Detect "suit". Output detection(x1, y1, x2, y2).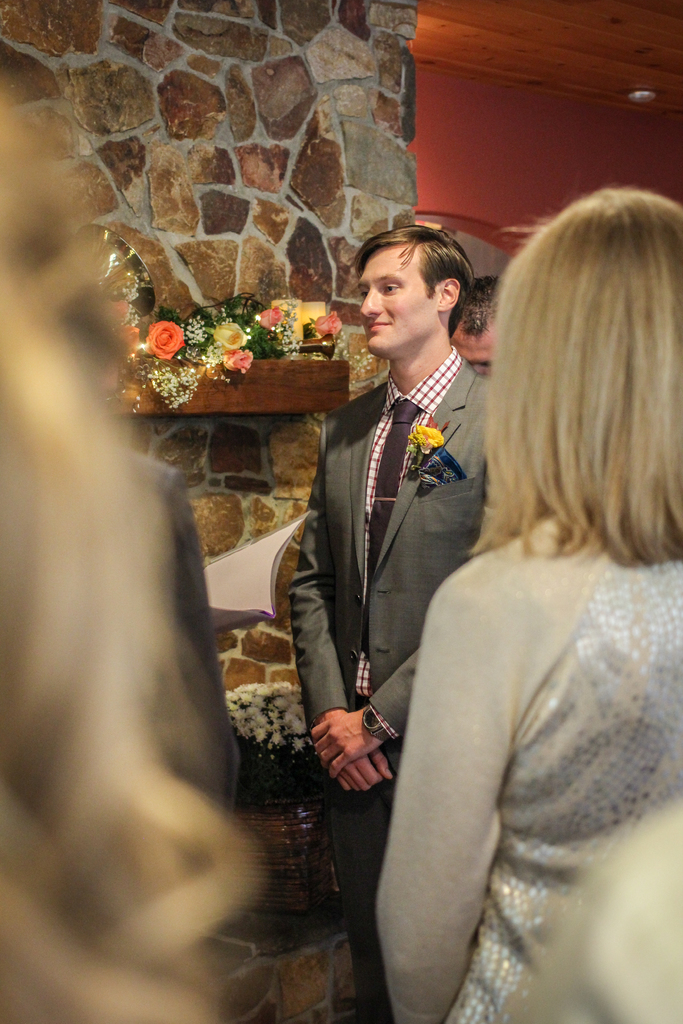
detection(296, 374, 479, 1021).
